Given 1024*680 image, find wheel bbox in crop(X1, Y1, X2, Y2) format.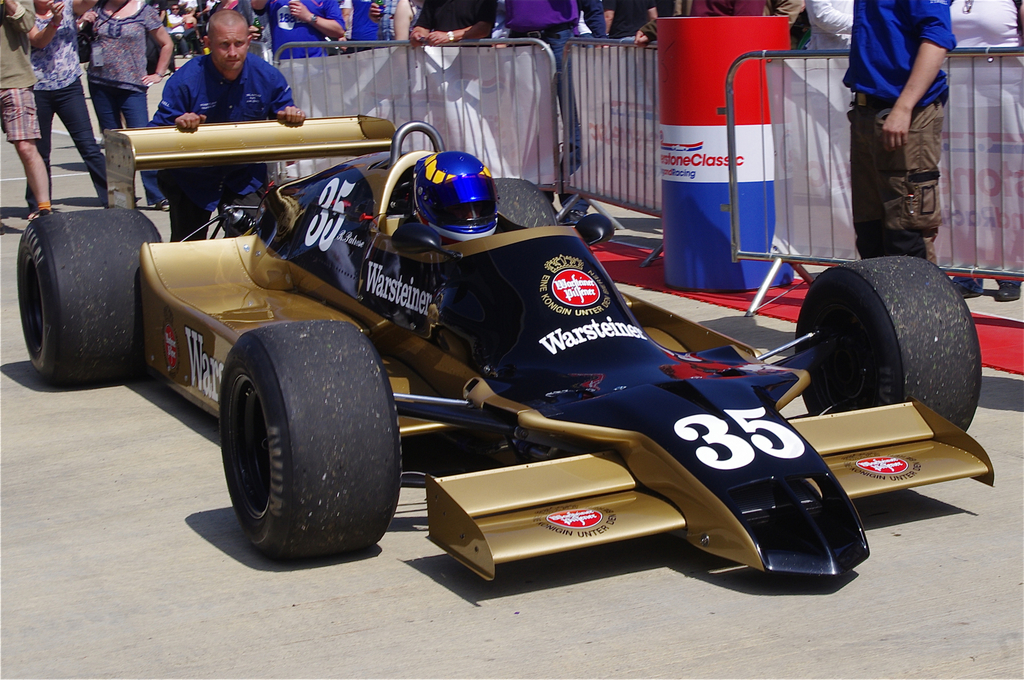
crop(13, 204, 164, 378).
